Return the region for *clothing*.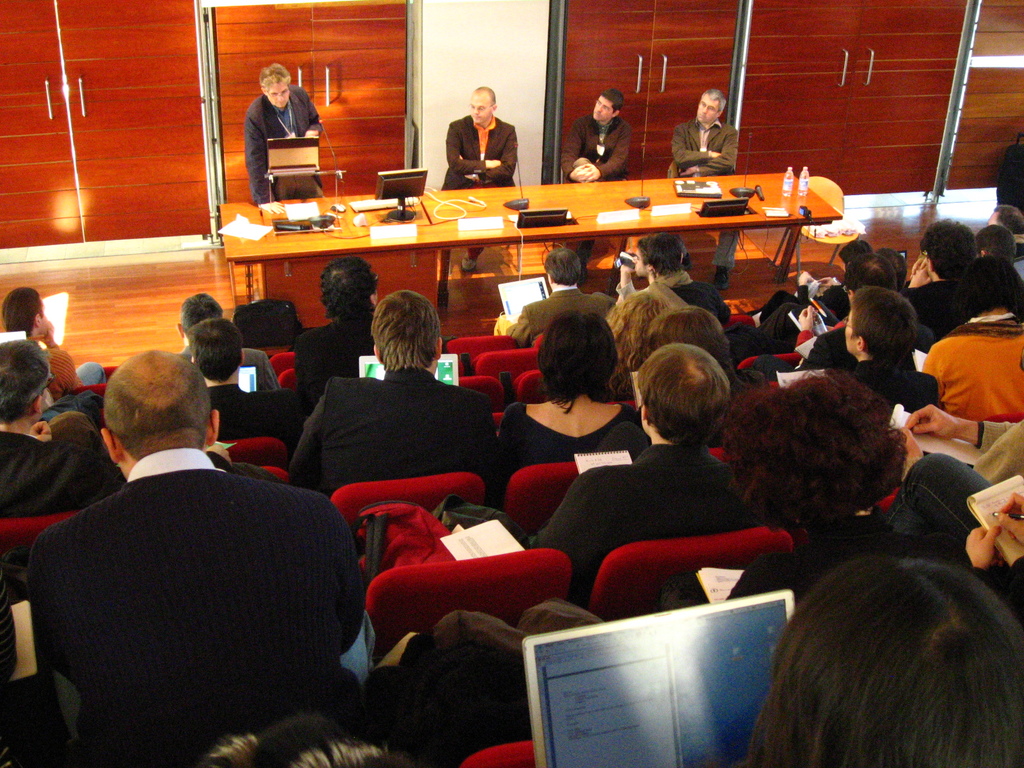
box(710, 228, 744, 270).
